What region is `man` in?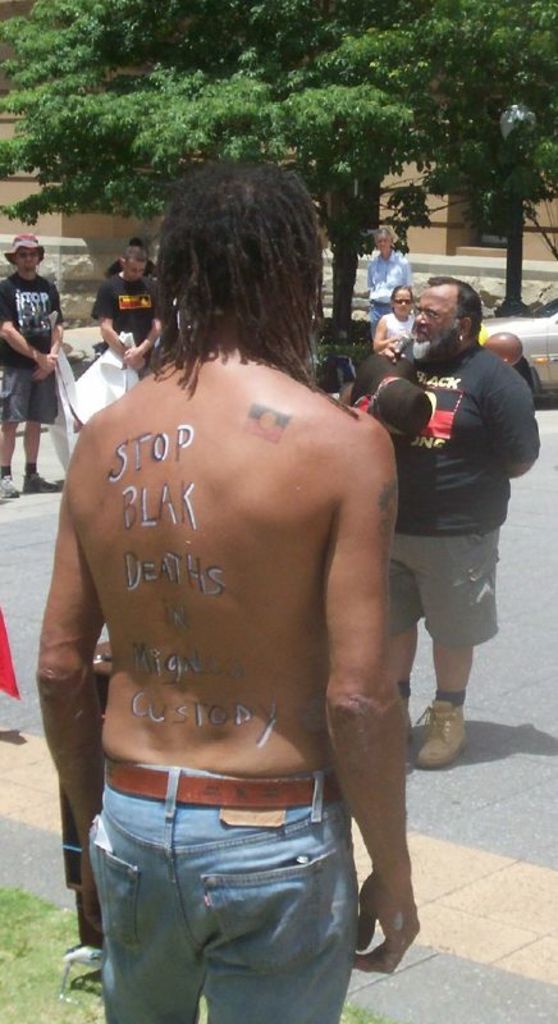
[100,237,178,392].
